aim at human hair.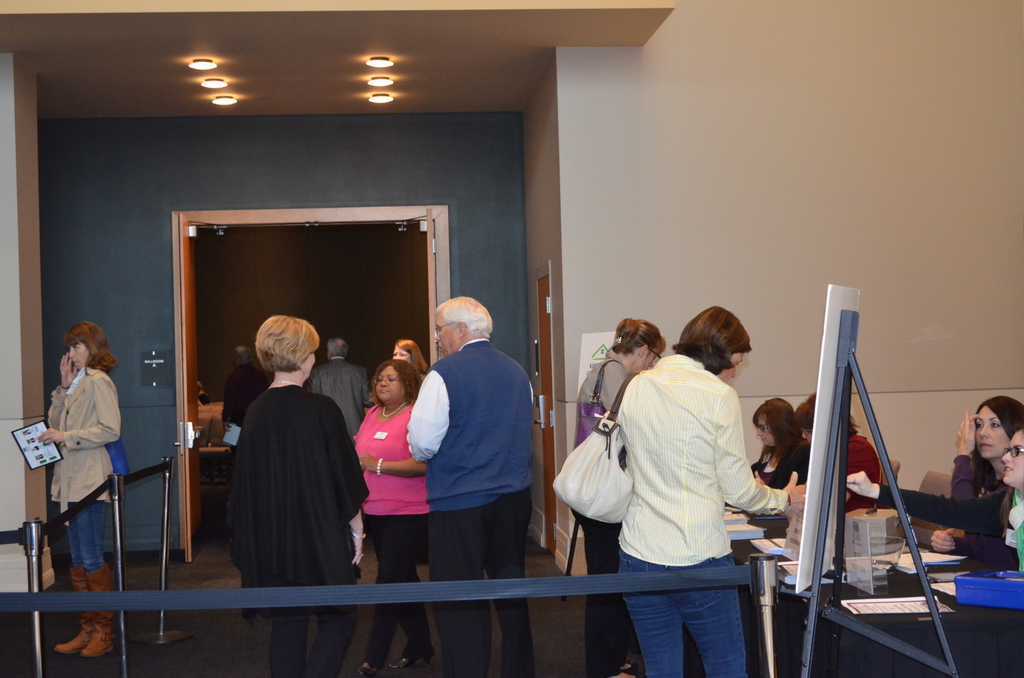
Aimed at crop(753, 396, 796, 462).
